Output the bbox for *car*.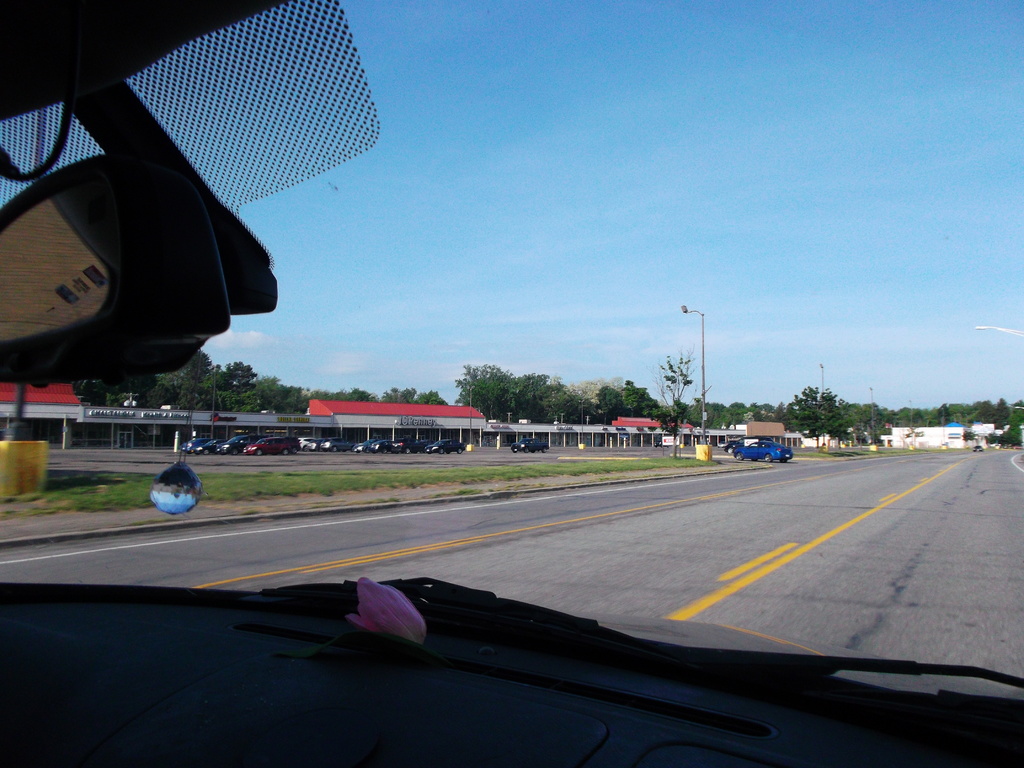
Rect(0, 0, 1023, 767).
